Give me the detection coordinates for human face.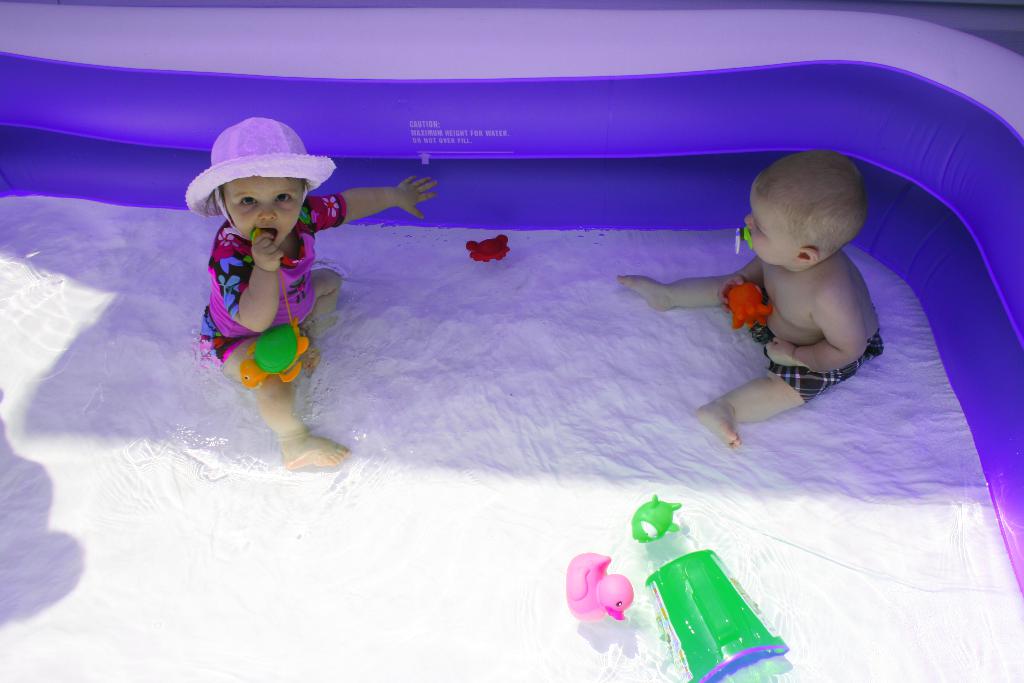
<bbox>224, 179, 301, 247</bbox>.
